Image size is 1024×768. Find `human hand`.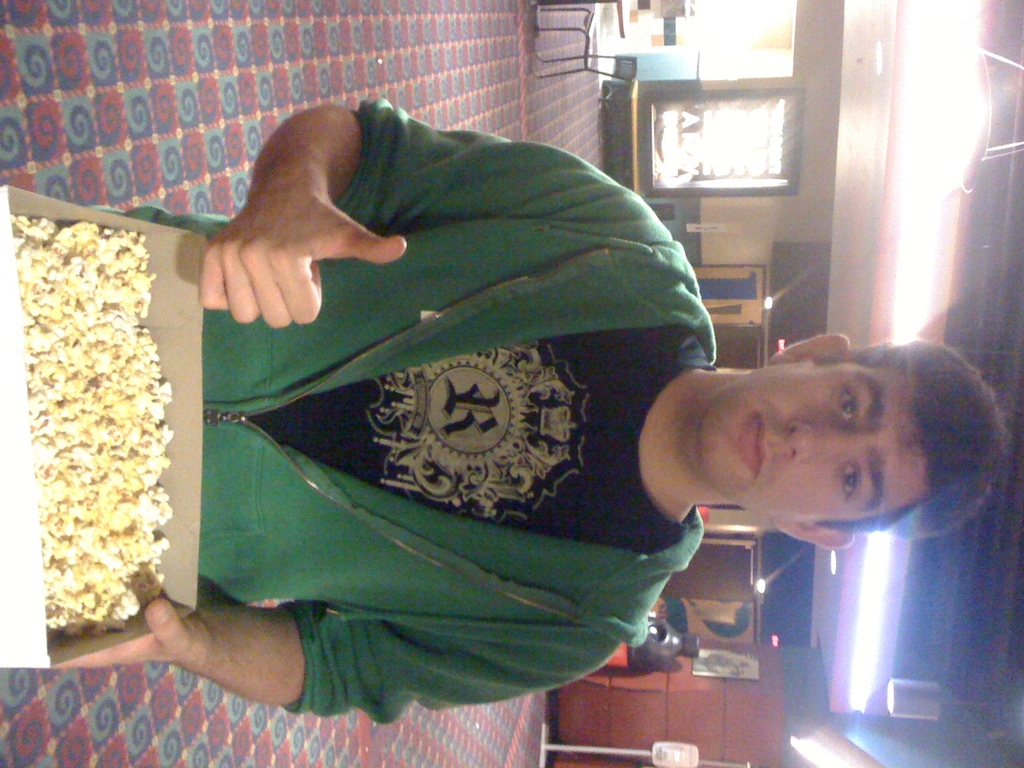
173:136:408:320.
